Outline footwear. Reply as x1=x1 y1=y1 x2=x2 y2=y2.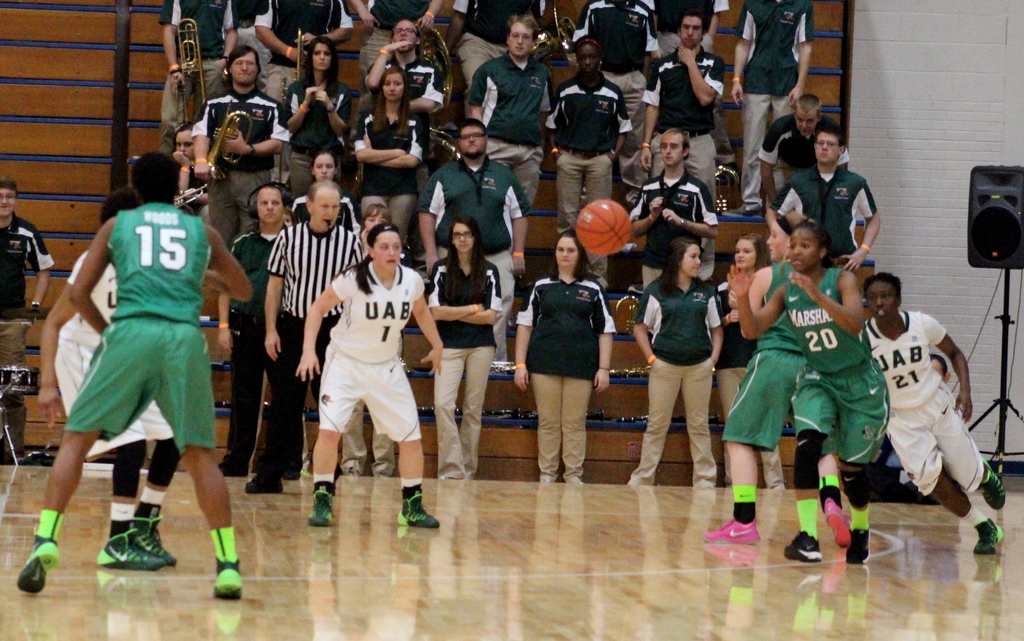
x1=847 y1=524 x2=870 y2=562.
